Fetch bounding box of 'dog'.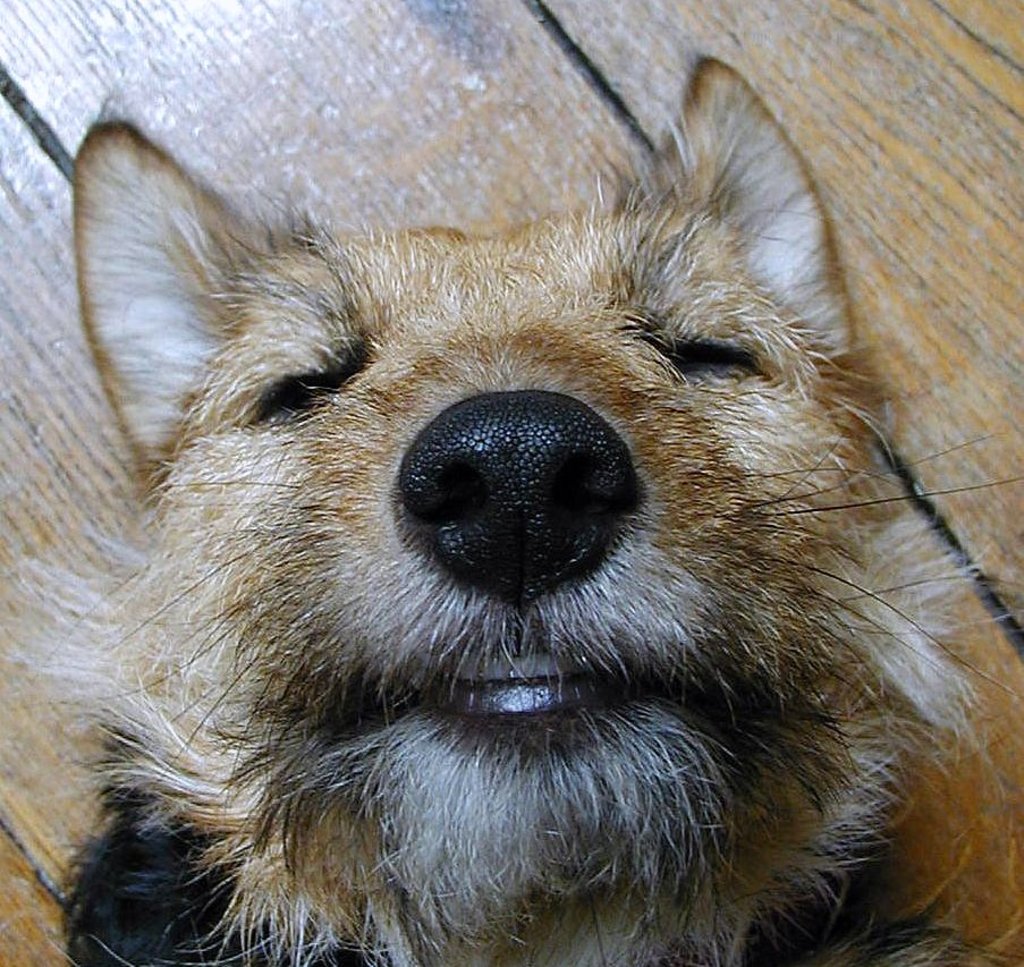
Bbox: Rect(0, 48, 1023, 966).
